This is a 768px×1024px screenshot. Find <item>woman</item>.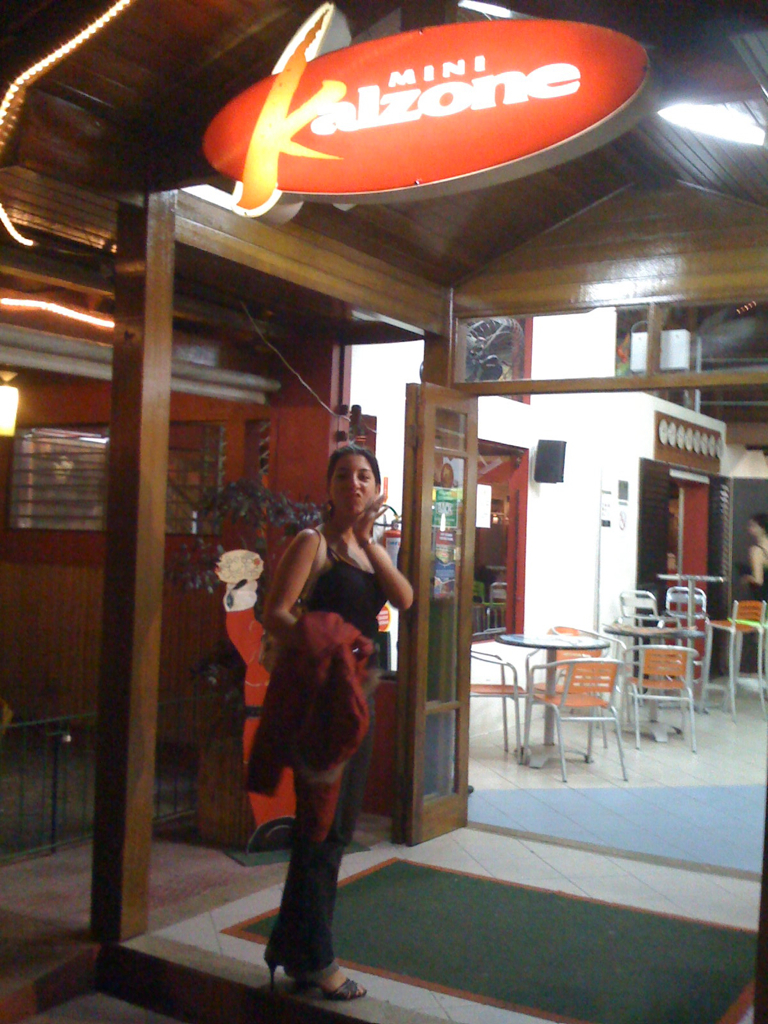
Bounding box: [x1=254, y1=440, x2=420, y2=997].
